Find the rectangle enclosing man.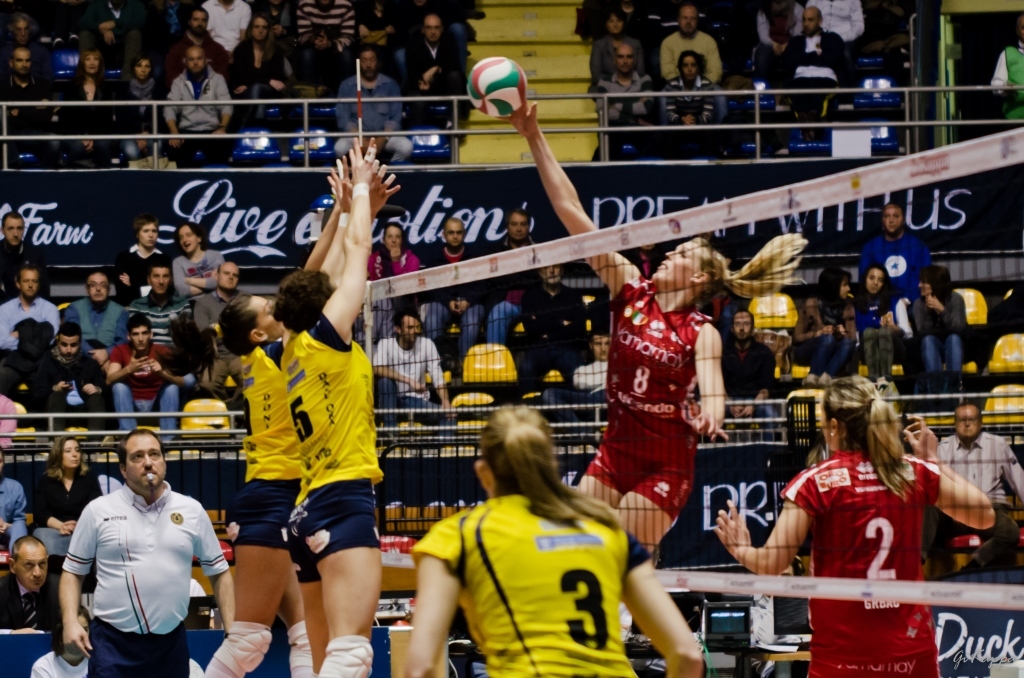
339/45/413/160.
